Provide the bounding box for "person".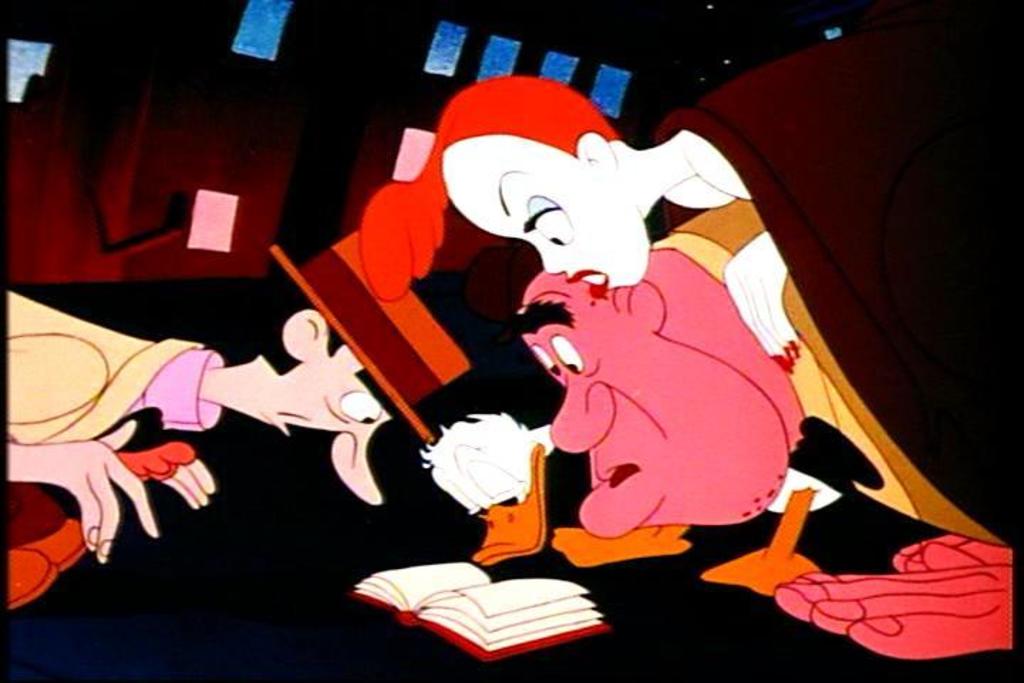
[x1=353, y1=24, x2=1023, y2=656].
